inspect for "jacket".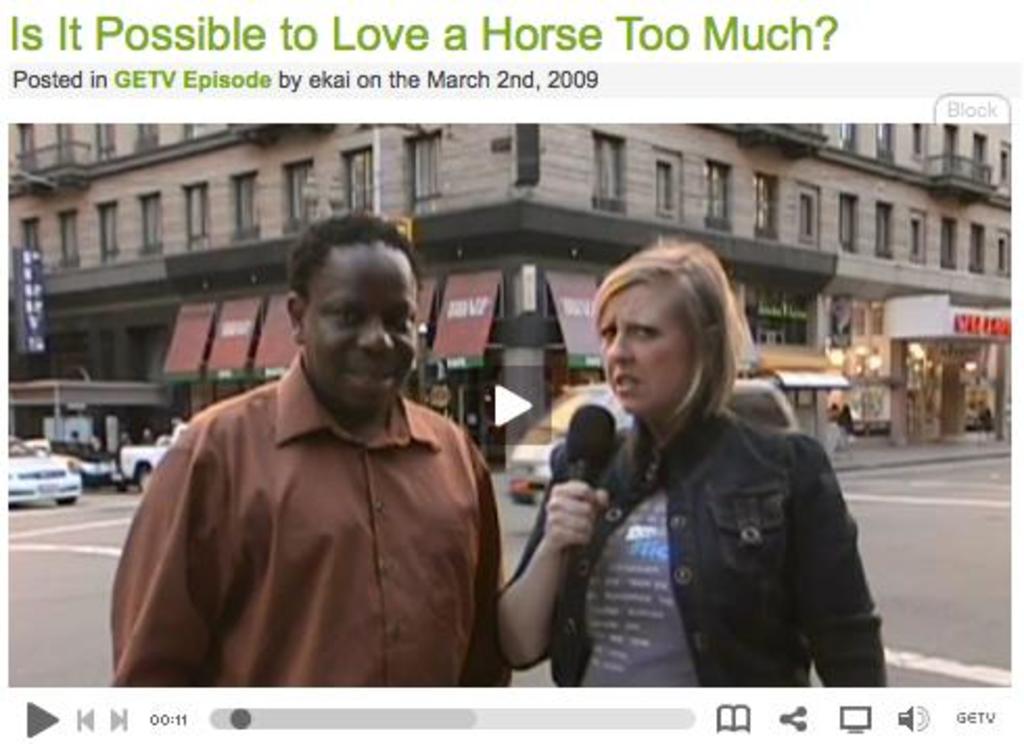
Inspection: Rect(541, 351, 894, 702).
